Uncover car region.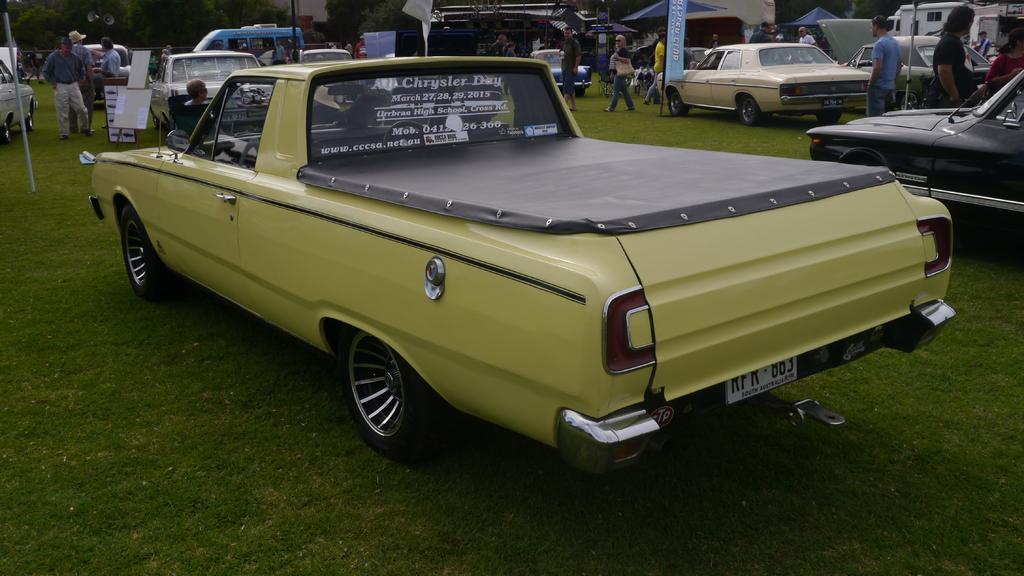
Uncovered: box=[819, 15, 995, 104].
